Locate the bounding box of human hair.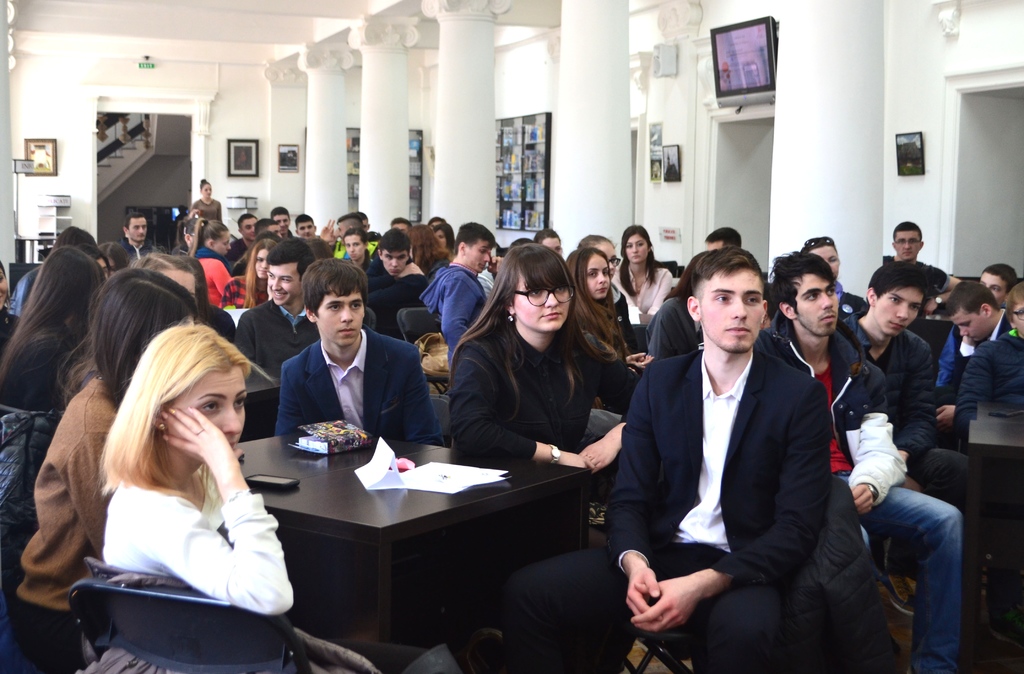
Bounding box: select_region(811, 241, 838, 254).
